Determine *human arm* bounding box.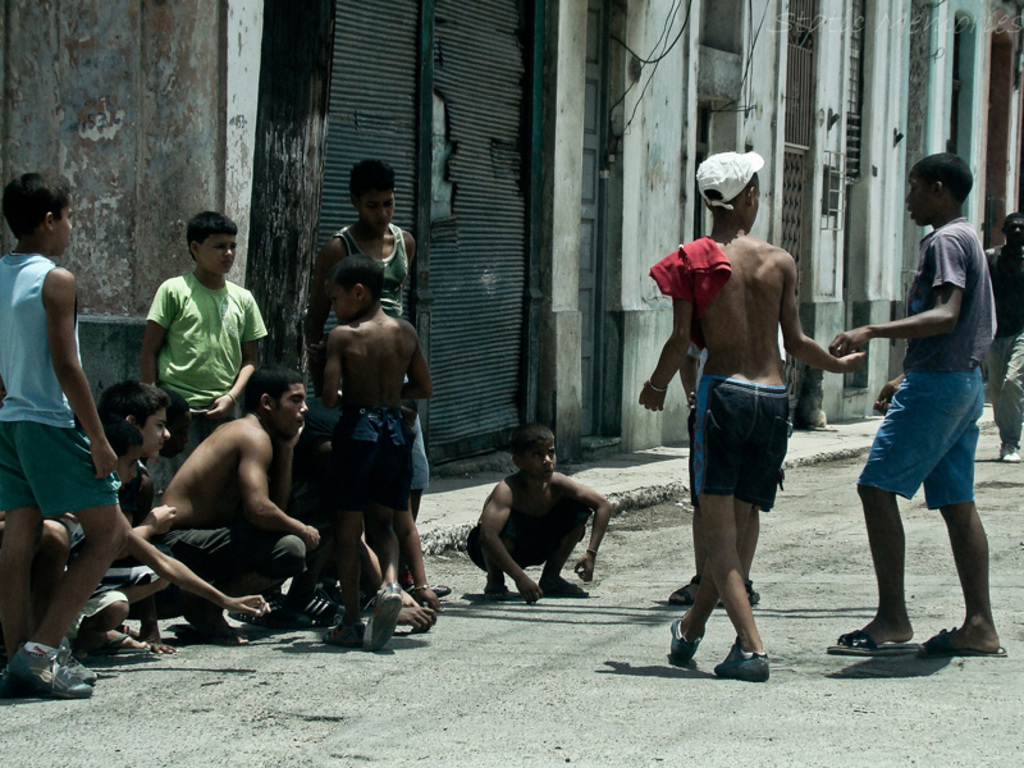
Determined: (401,324,433,396).
